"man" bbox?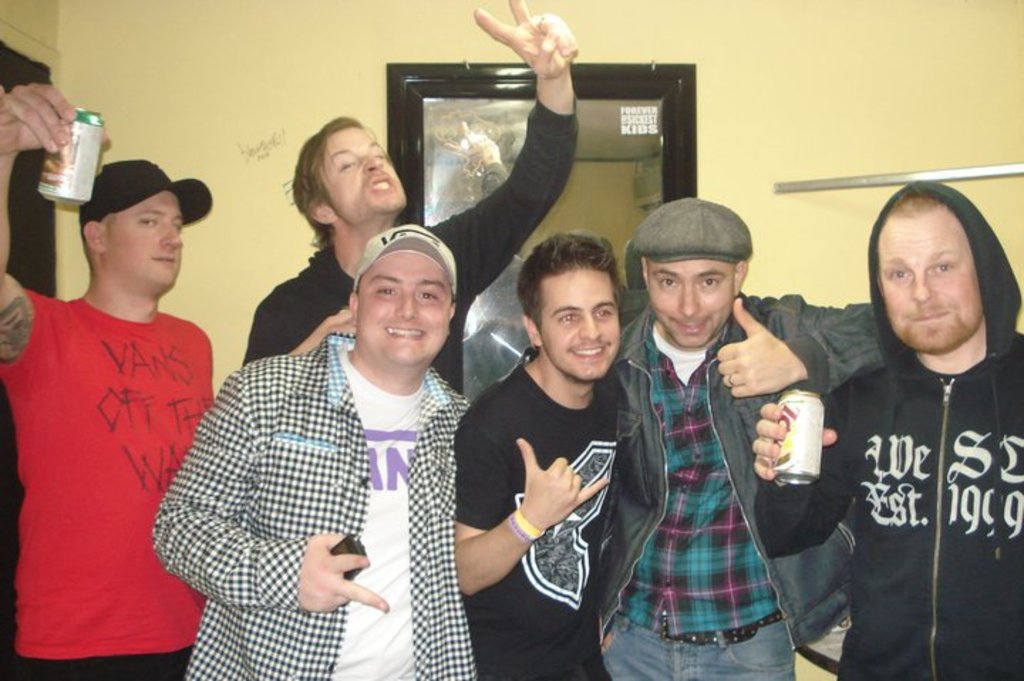
BBox(785, 151, 1023, 671)
